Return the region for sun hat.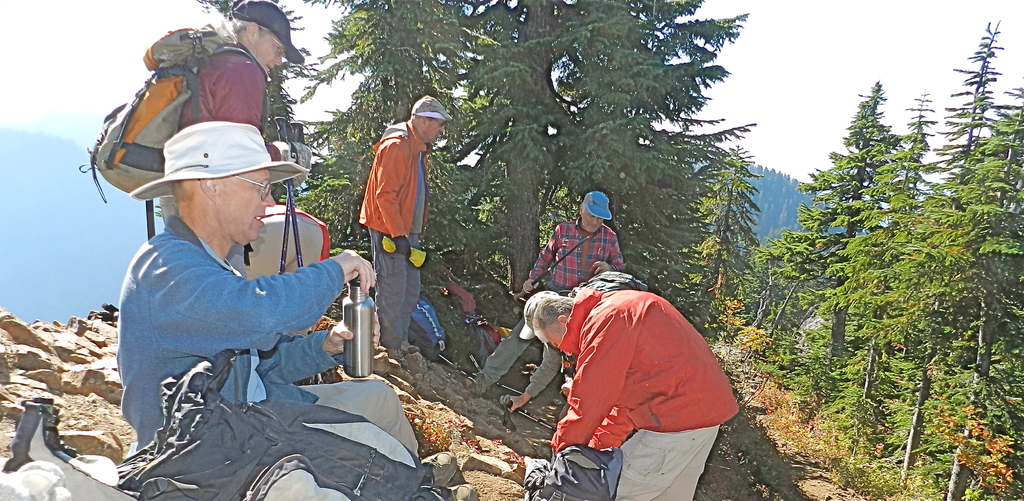
rect(578, 189, 616, 224).
